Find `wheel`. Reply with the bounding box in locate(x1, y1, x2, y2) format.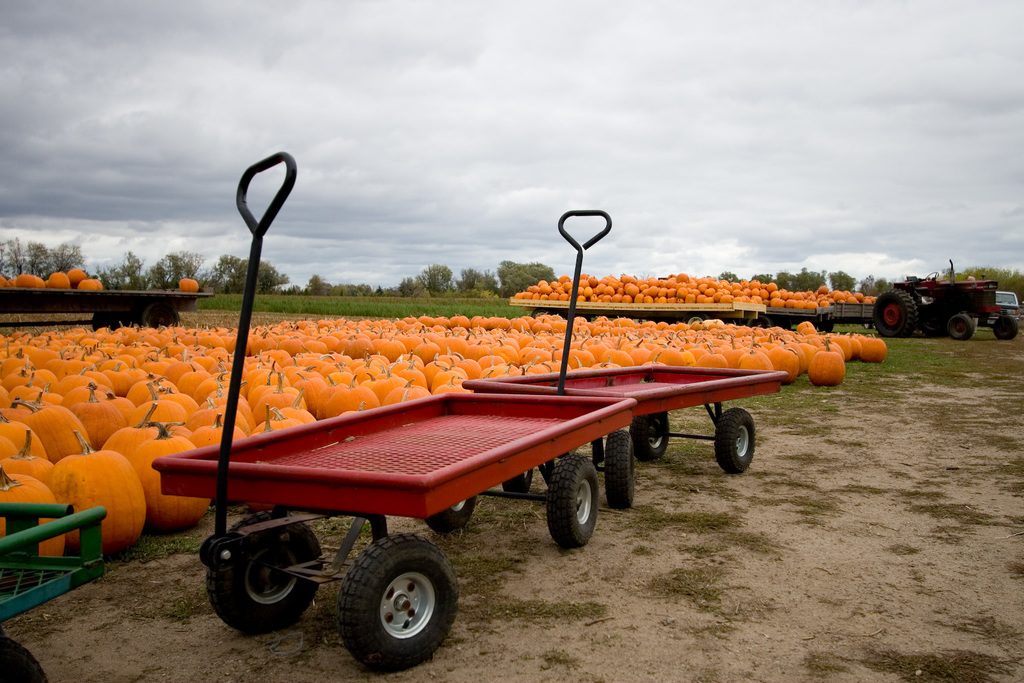
locate(924, 273, 941, 281).
